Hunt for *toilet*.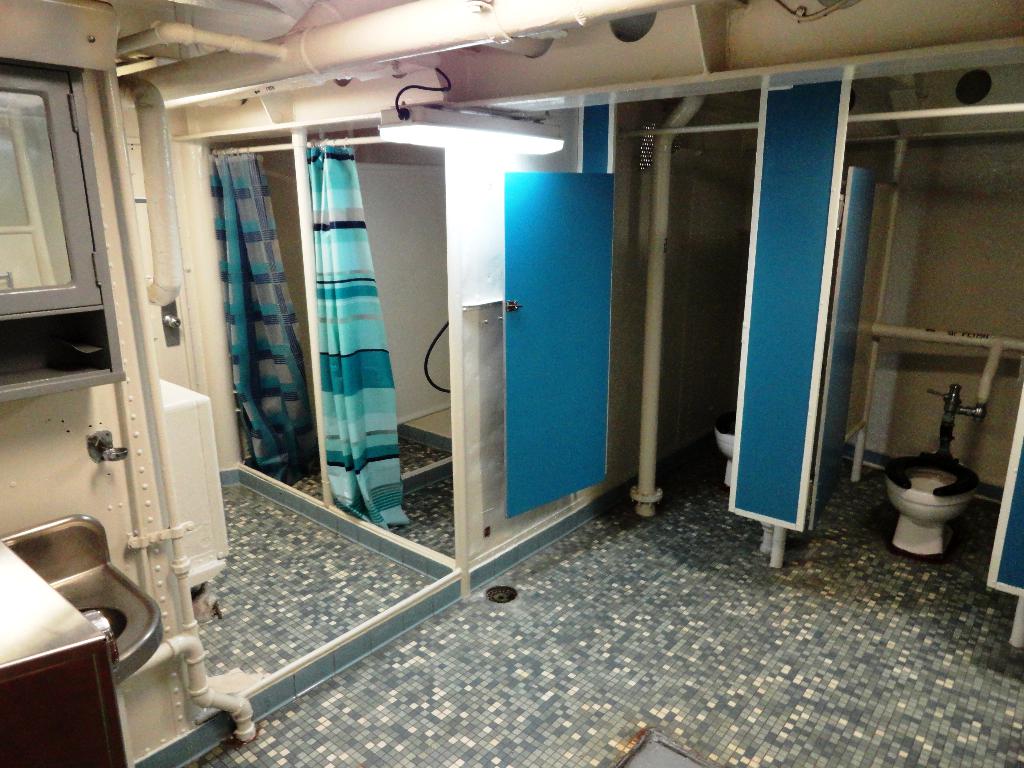
Hunted down at bbox(714, 406, 739, 481).
